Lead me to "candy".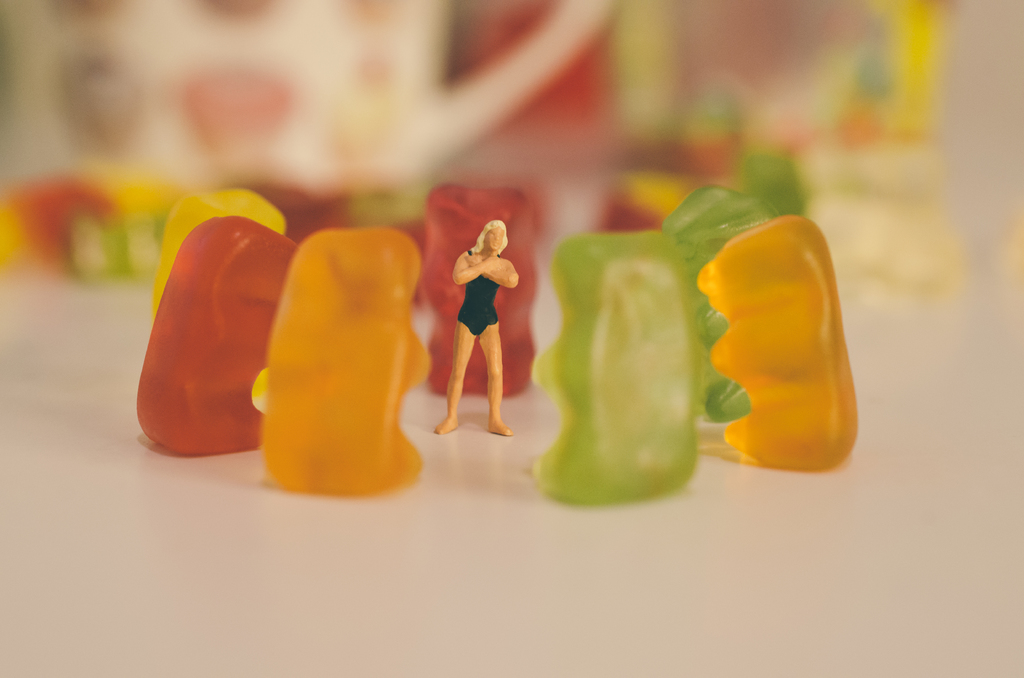
Lead to crop(657, 182, 773, 422).
